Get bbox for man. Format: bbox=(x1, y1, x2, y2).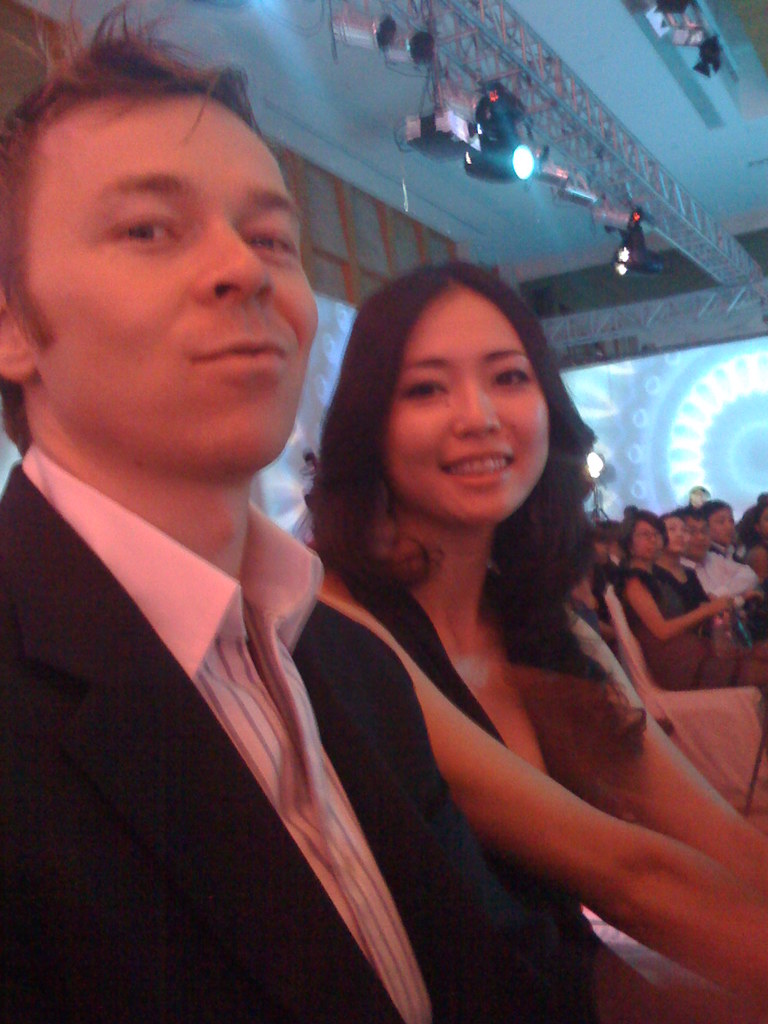
bbox=(678, 502, 765, 595).
